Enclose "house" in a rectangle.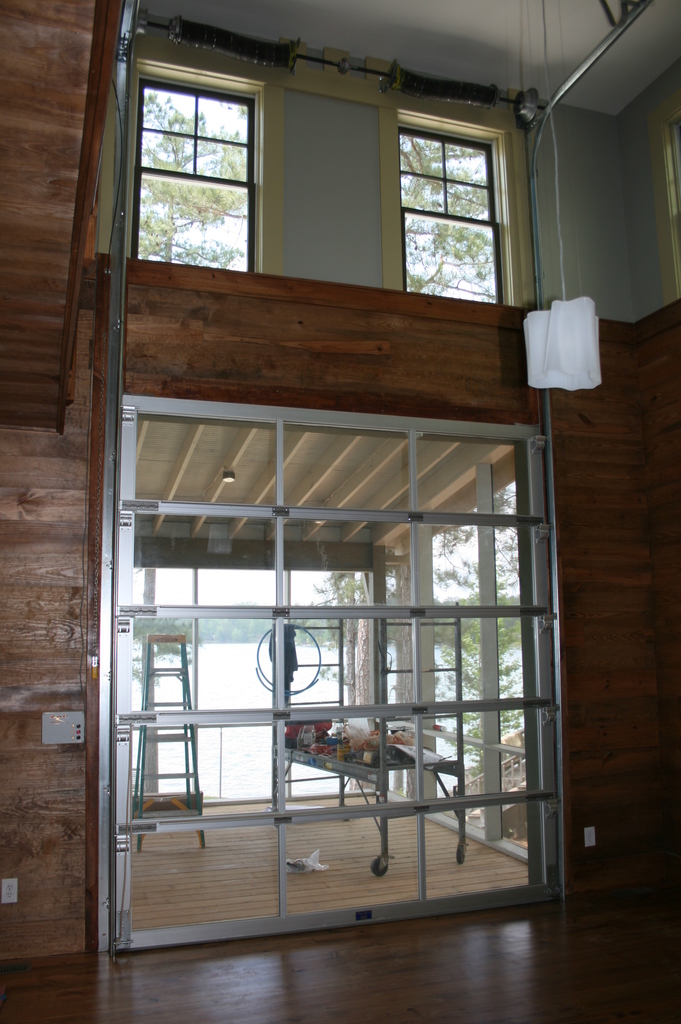
bbox(12, 255, 639, 983).
